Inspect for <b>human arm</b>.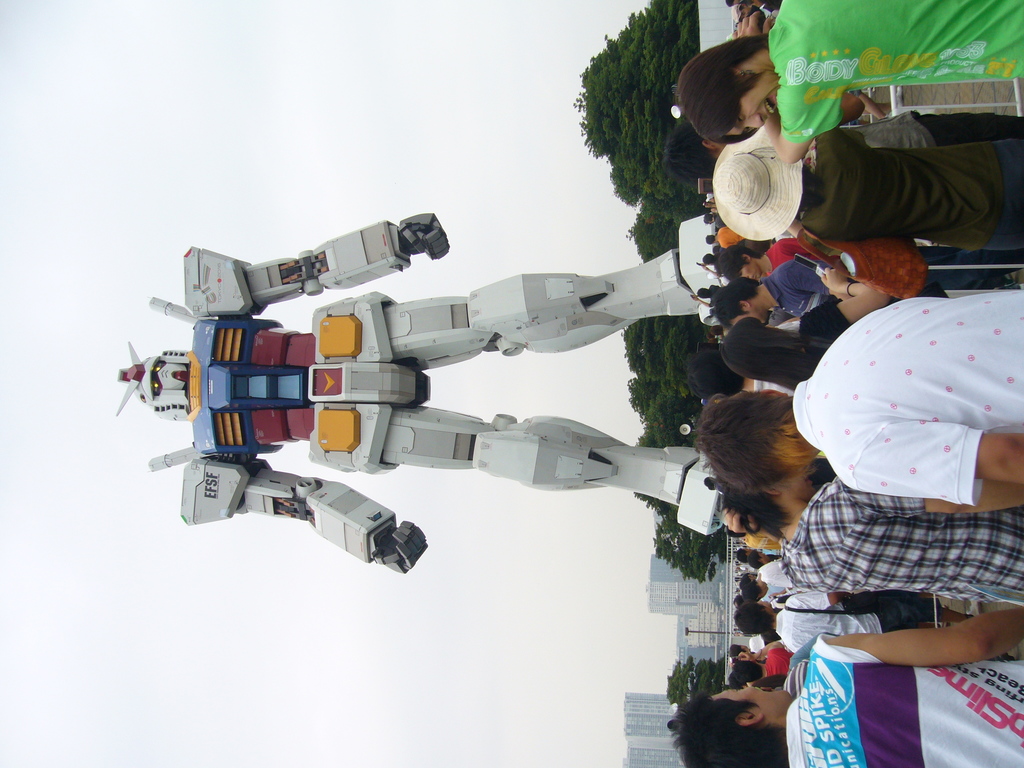
Inspection: bbox=(853, 611, 999, 691).
